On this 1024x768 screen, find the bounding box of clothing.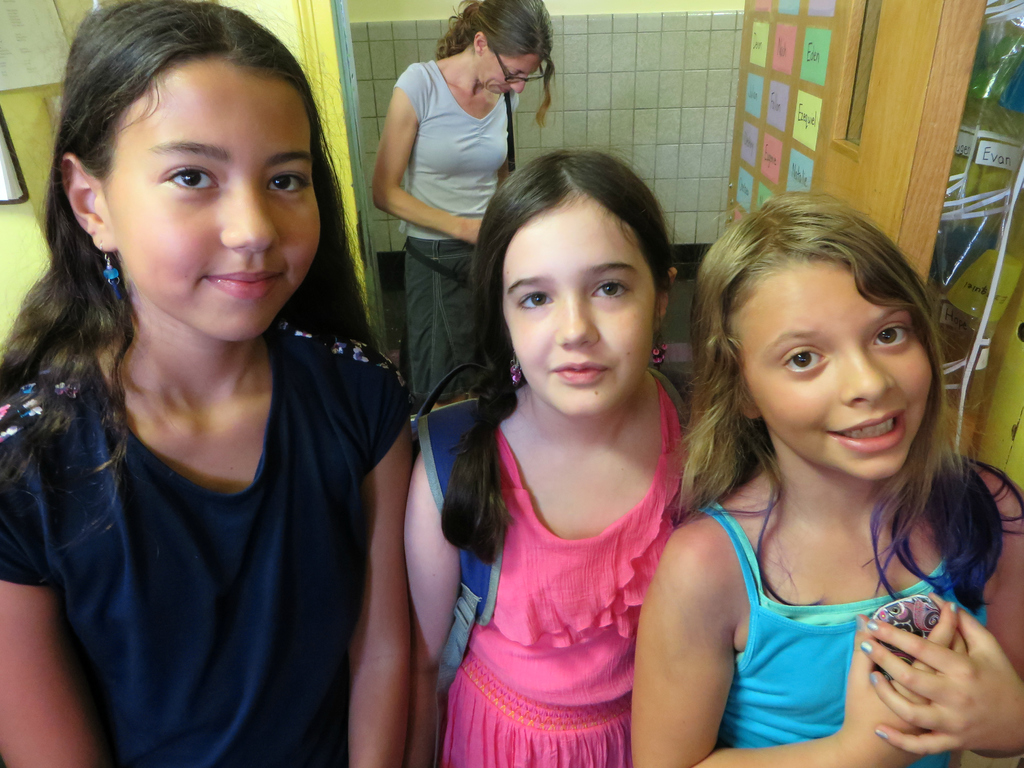
Bounding box: <region>0, 325, 417, 767</region>.
